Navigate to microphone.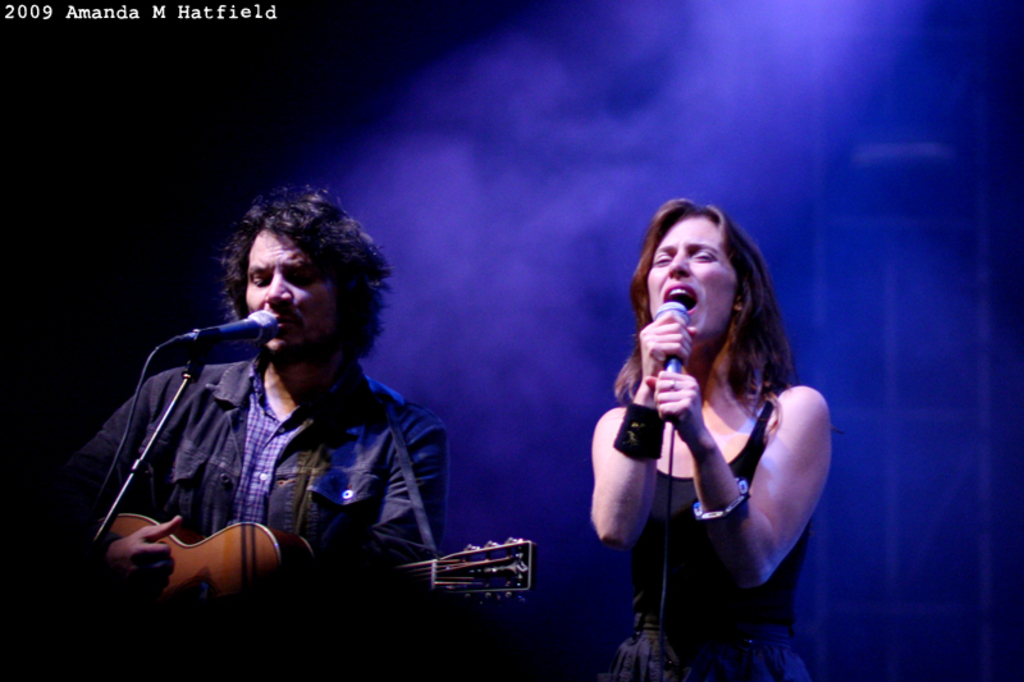
Navigation target: x1=198, y1=307, x2=274, y2=344.
